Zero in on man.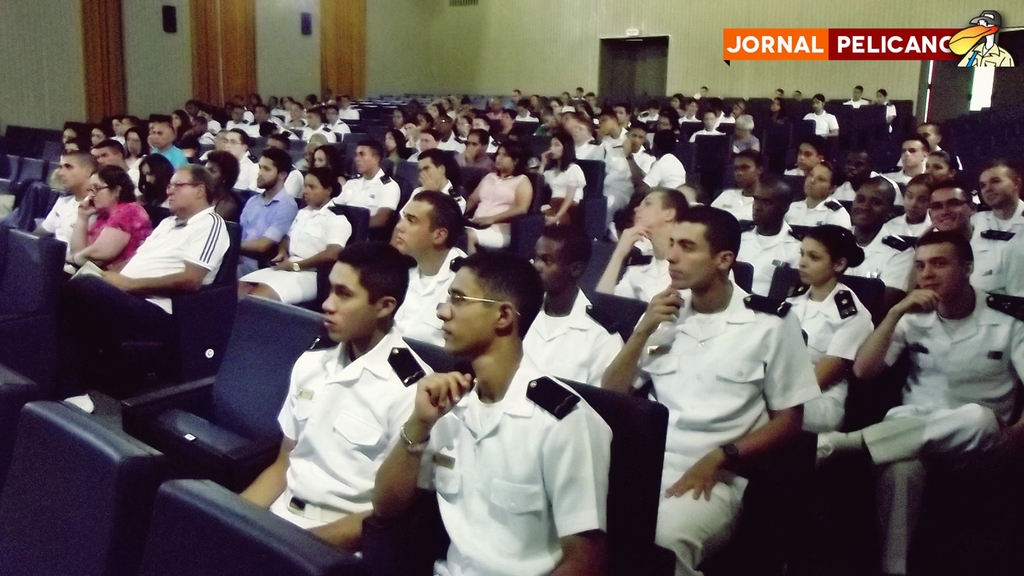
Zeroed in: bbox=[972, 168, 1023, 227].
